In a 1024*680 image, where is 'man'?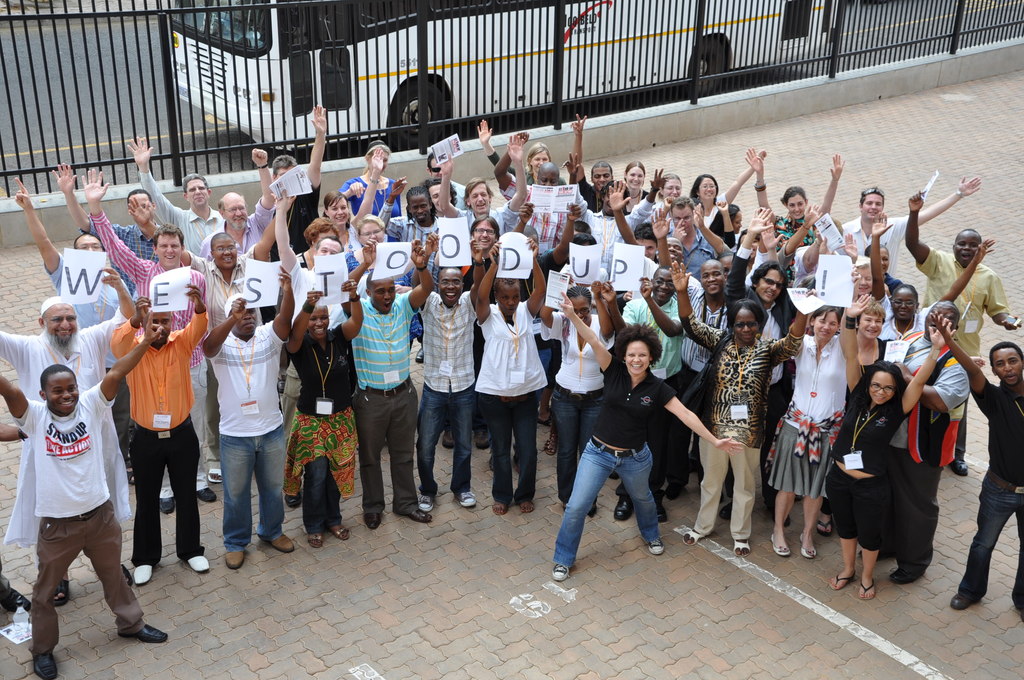
[left=930, top=308, right=1023, bottom=620].
